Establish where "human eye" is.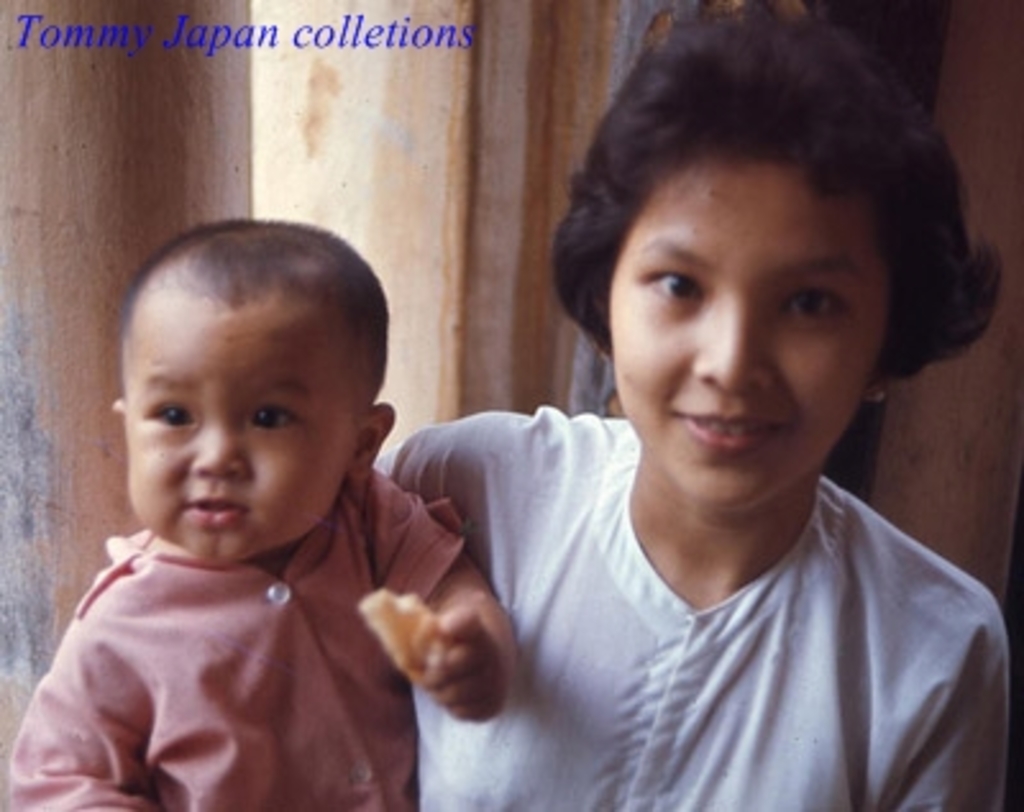
Established at crop(632, 269, 714, 302).
